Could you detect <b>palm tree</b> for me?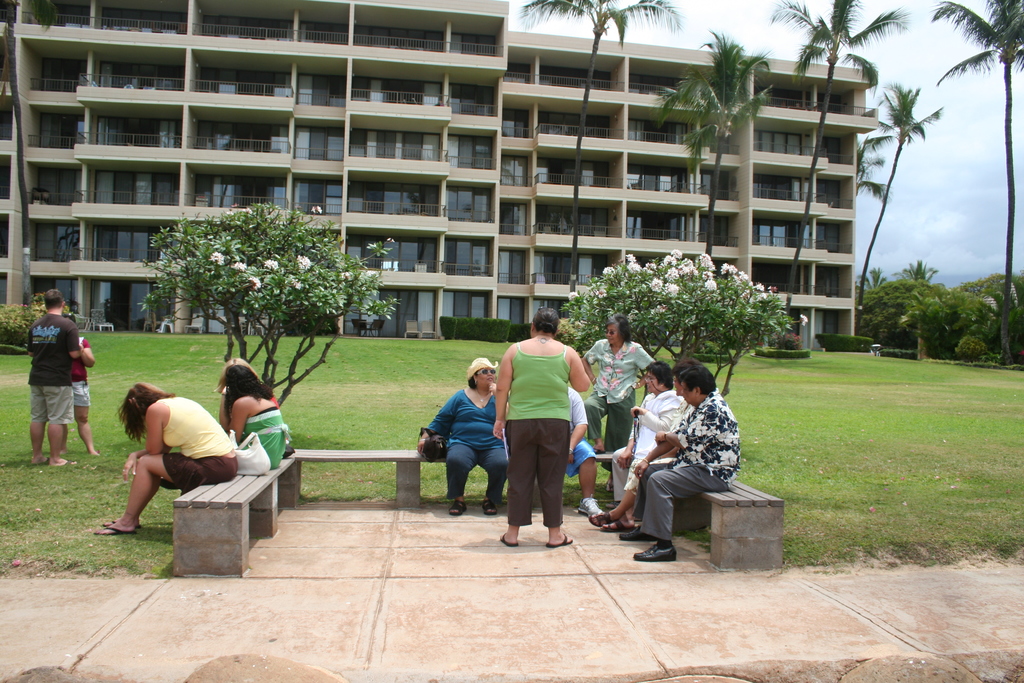
Detection result: x1=650, y1=56, x2=752, y2=269.
